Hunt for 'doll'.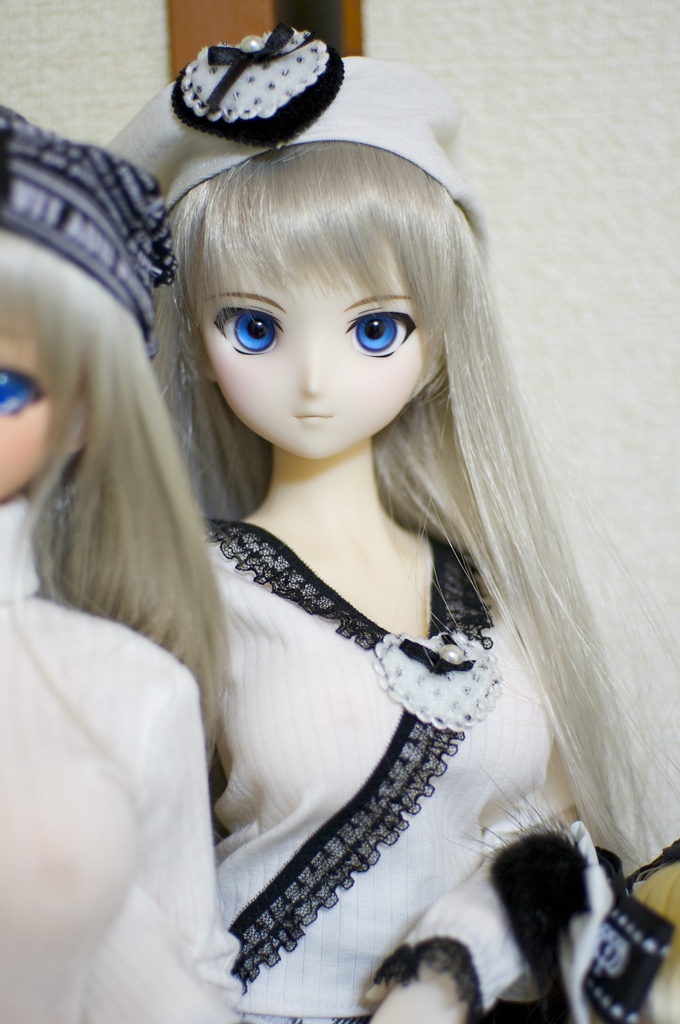
Hunted down at 98,29,679,1023.
